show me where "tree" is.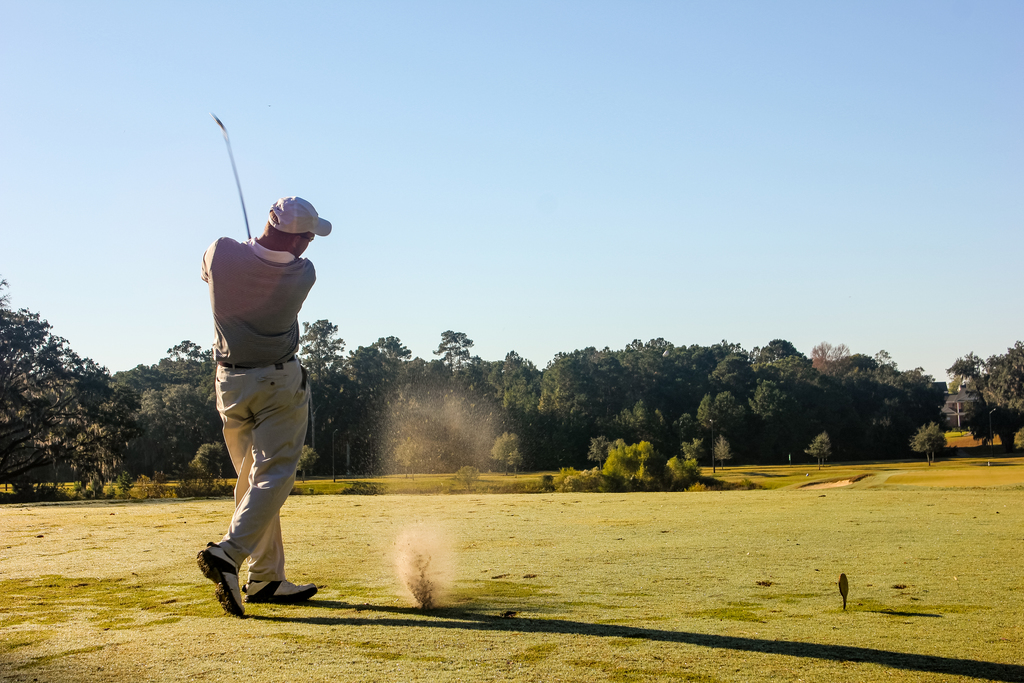
"tree" is at Rect(461, 365, 492, 400).
